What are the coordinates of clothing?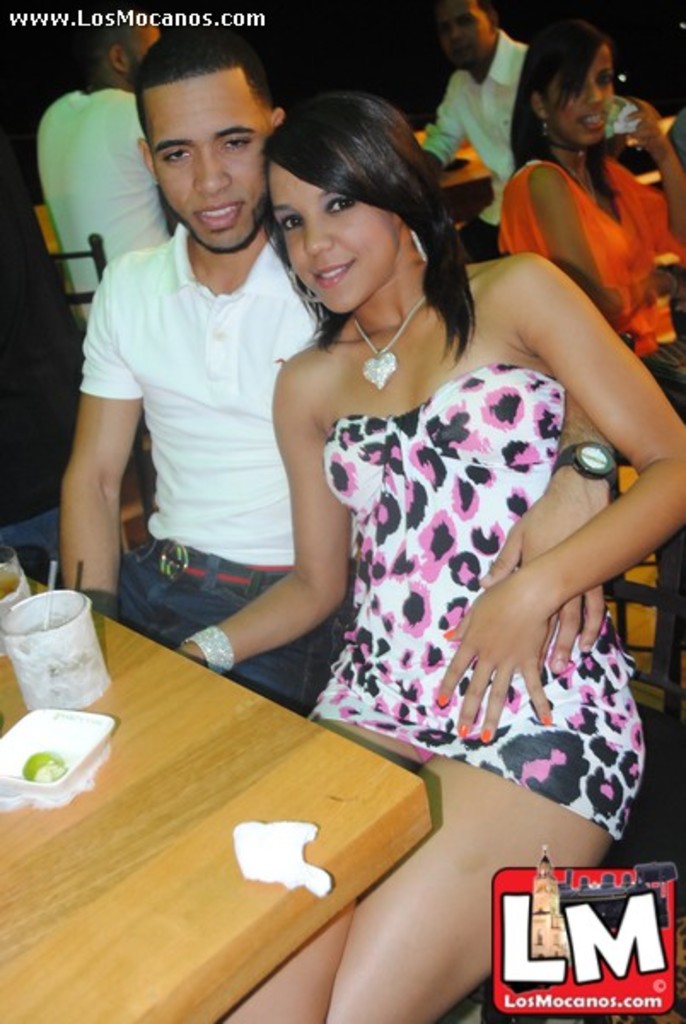
[80, 145, 312, 669].
